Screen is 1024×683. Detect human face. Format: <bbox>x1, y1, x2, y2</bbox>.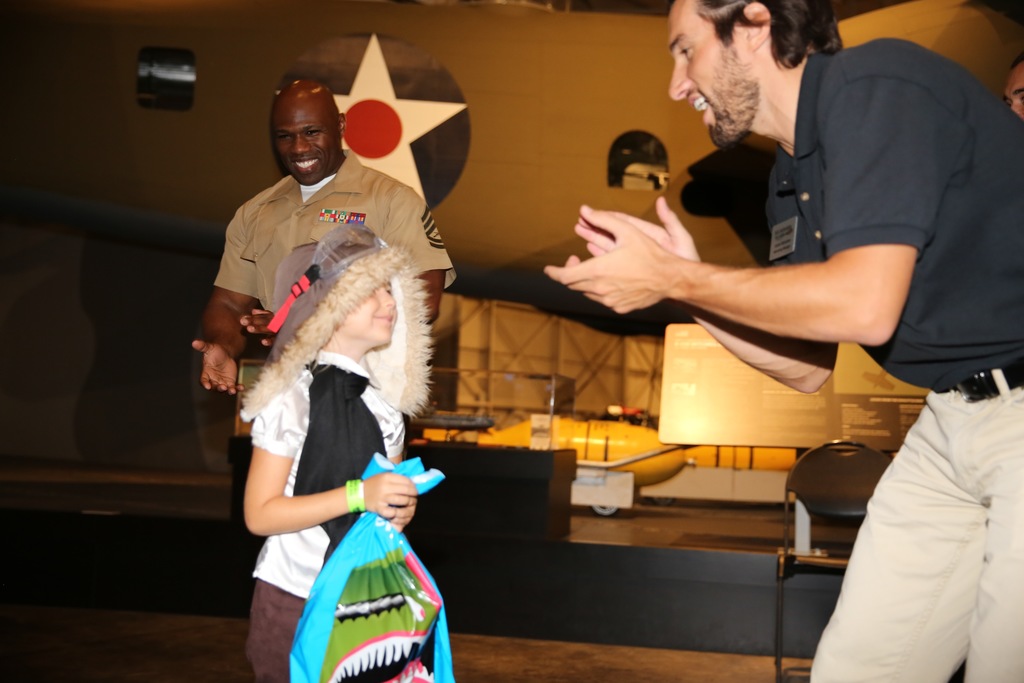
<bbox>669, 0, 752, 150</bbox>.
